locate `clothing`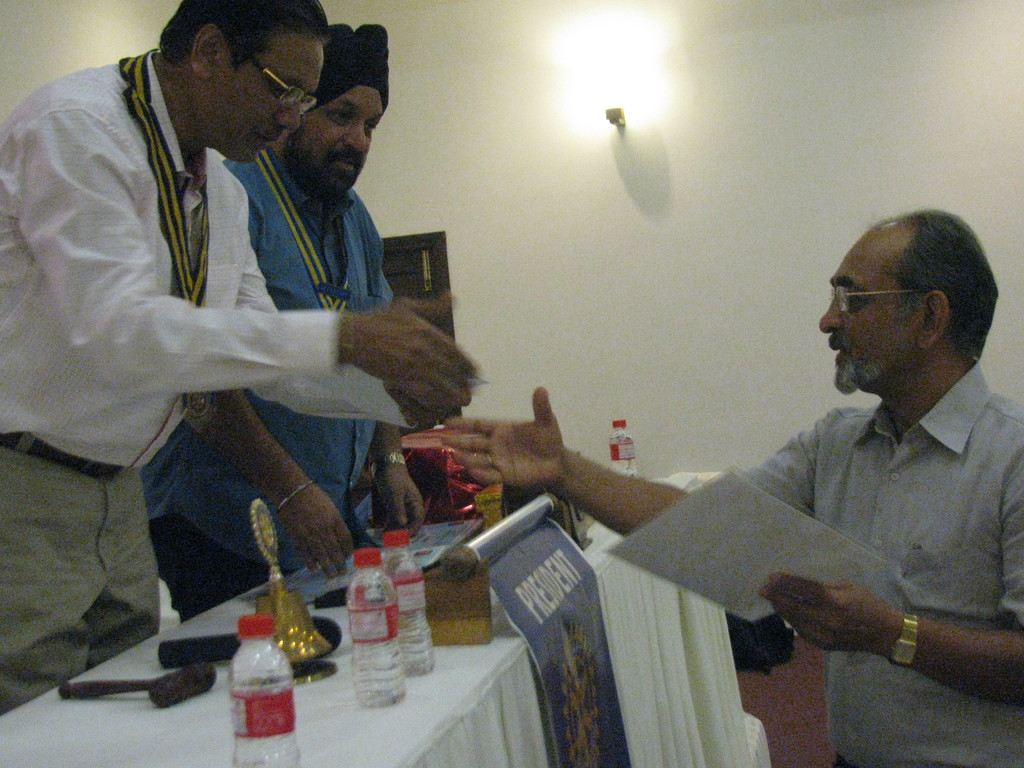
x1=0, y1=48, x2=419, y2=715
